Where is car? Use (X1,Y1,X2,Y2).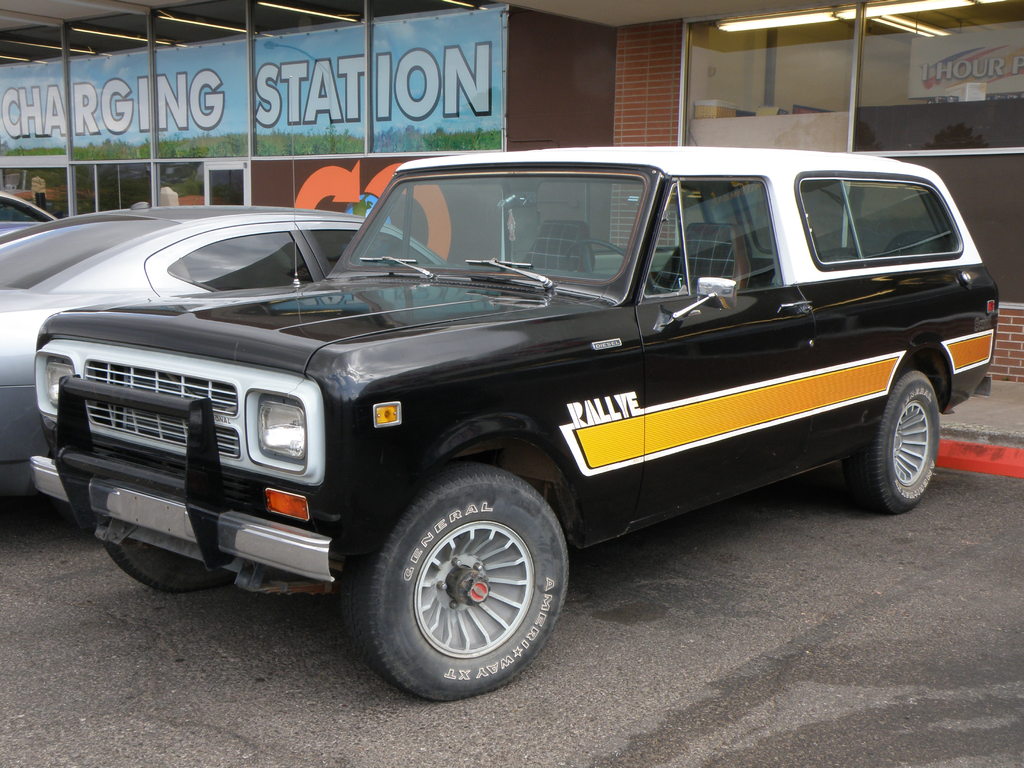
(0,200,444,503).
